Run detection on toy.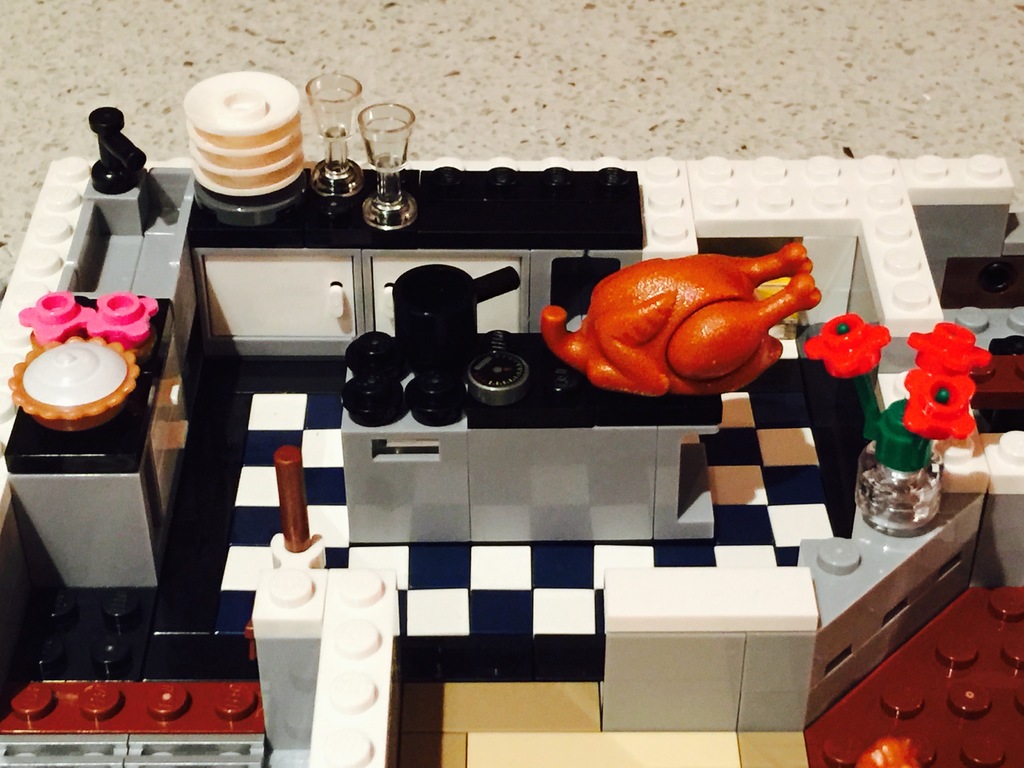
Result: 387 264 518 376.
